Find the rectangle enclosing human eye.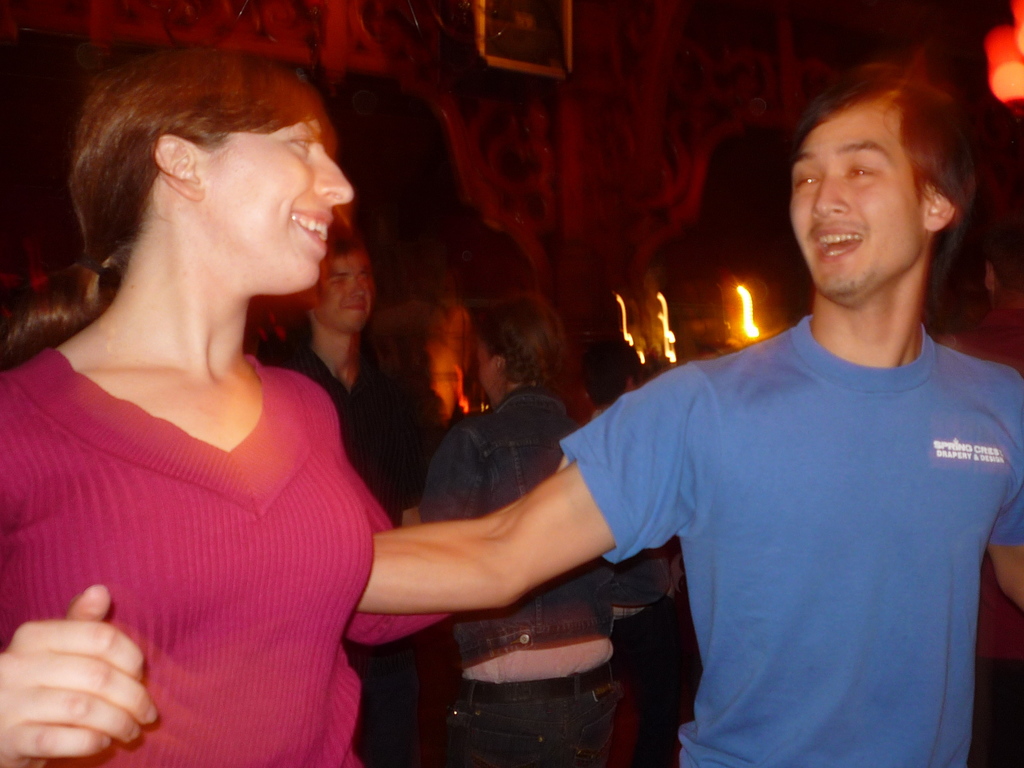
locate(284, 135, 314, 156).
